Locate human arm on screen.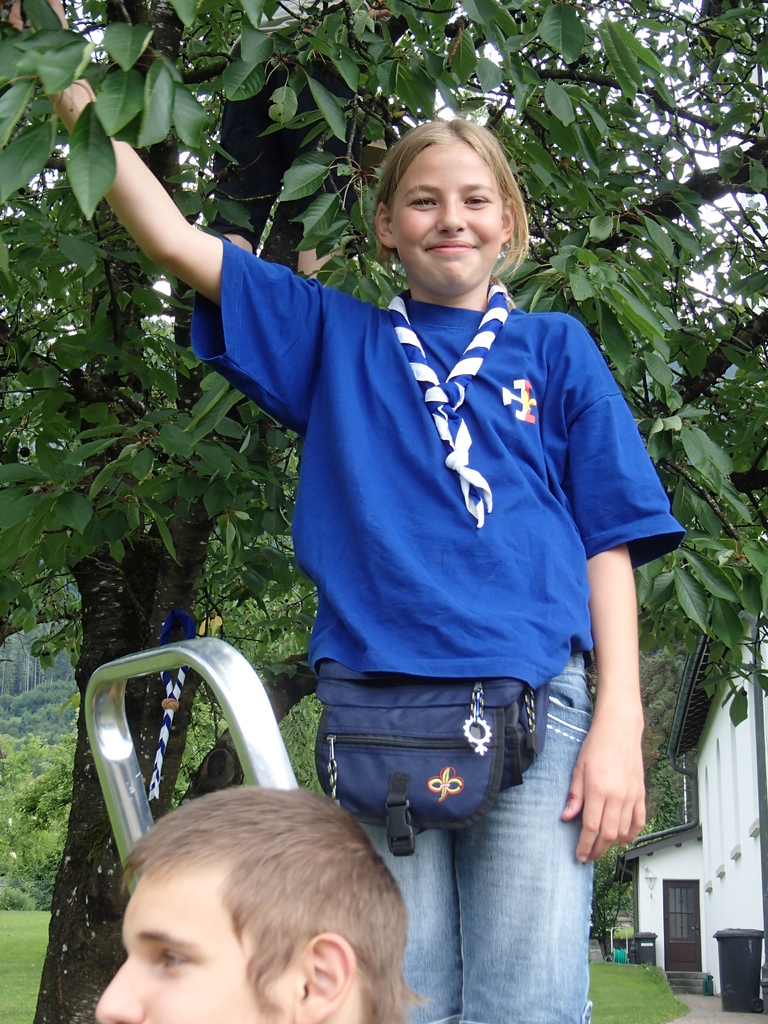
On screen at x1=559, y1=323, x2=688, y2=863.
